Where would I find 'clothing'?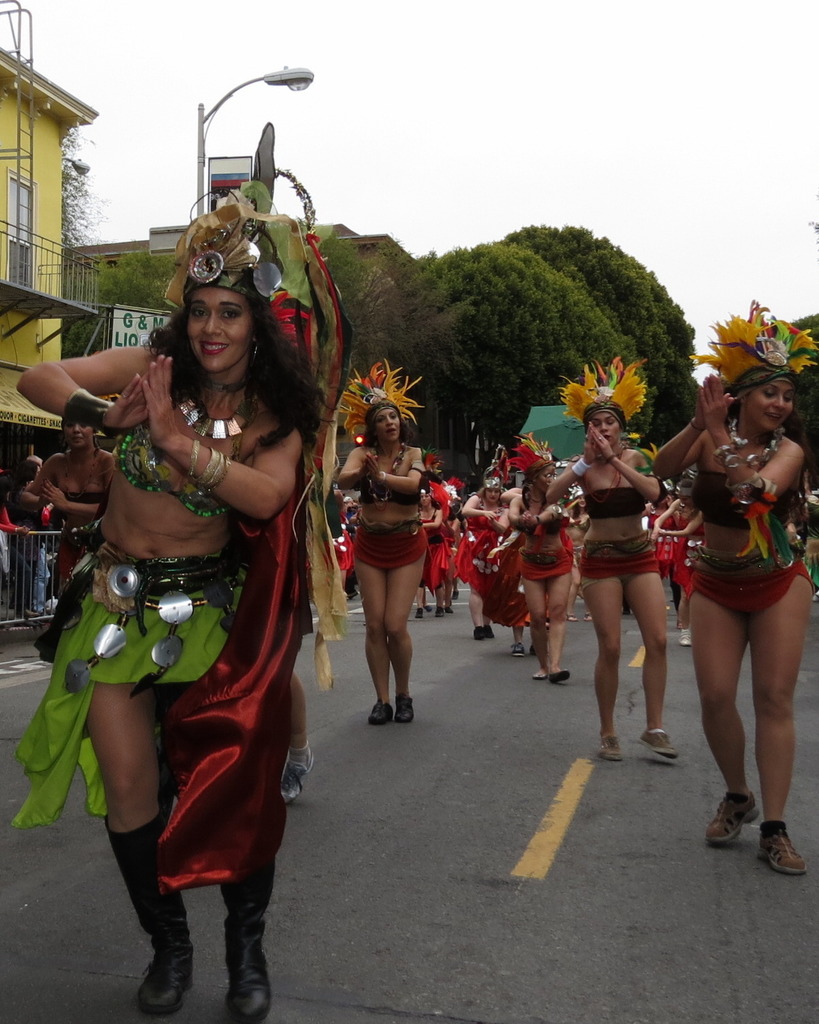
At l=0, t=494, r=16, b=583.
